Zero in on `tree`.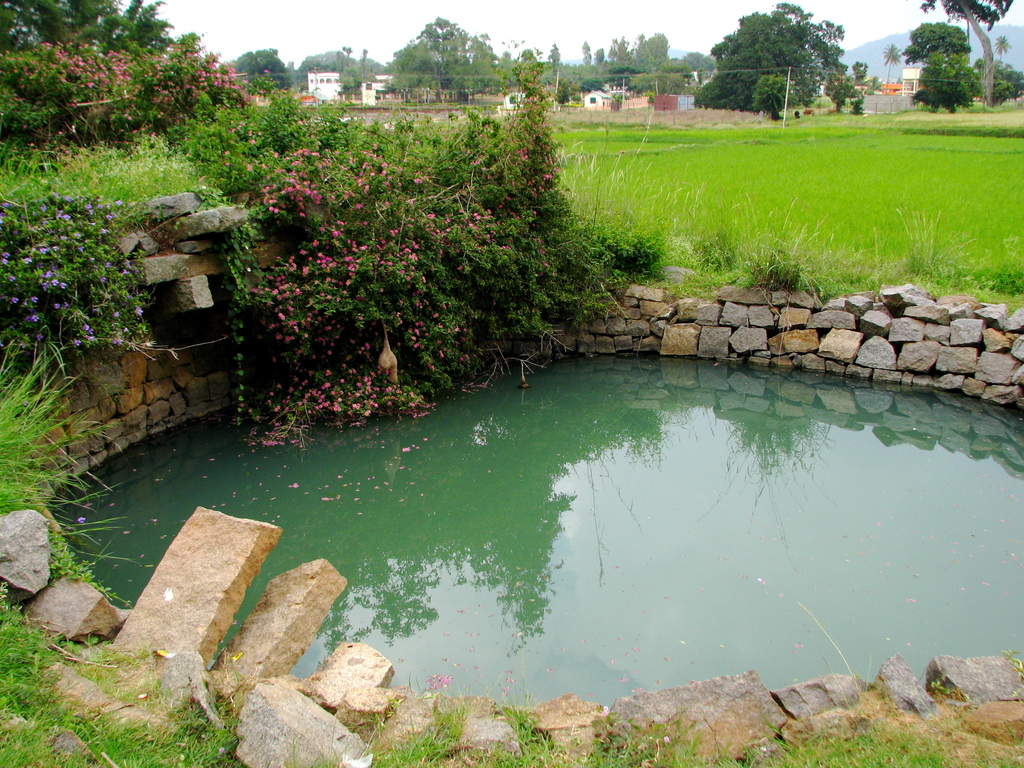
Zeroed in: detection(879, 37, 899, 89).
